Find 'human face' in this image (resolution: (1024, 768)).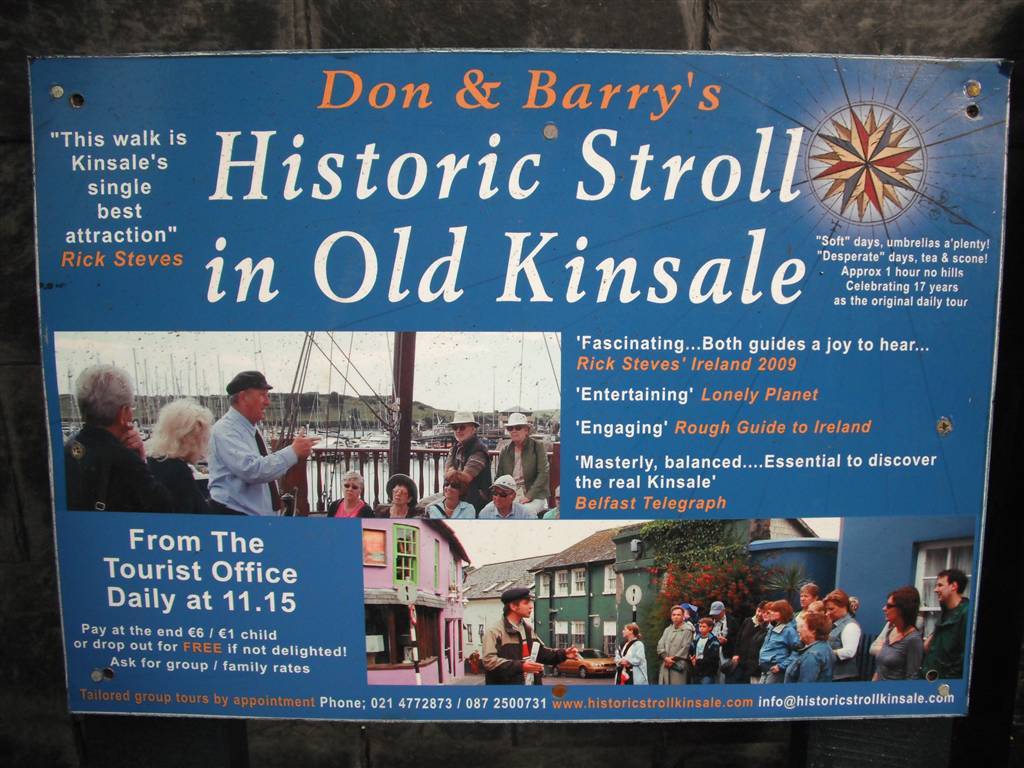
box(514, 599, 536, 619).
